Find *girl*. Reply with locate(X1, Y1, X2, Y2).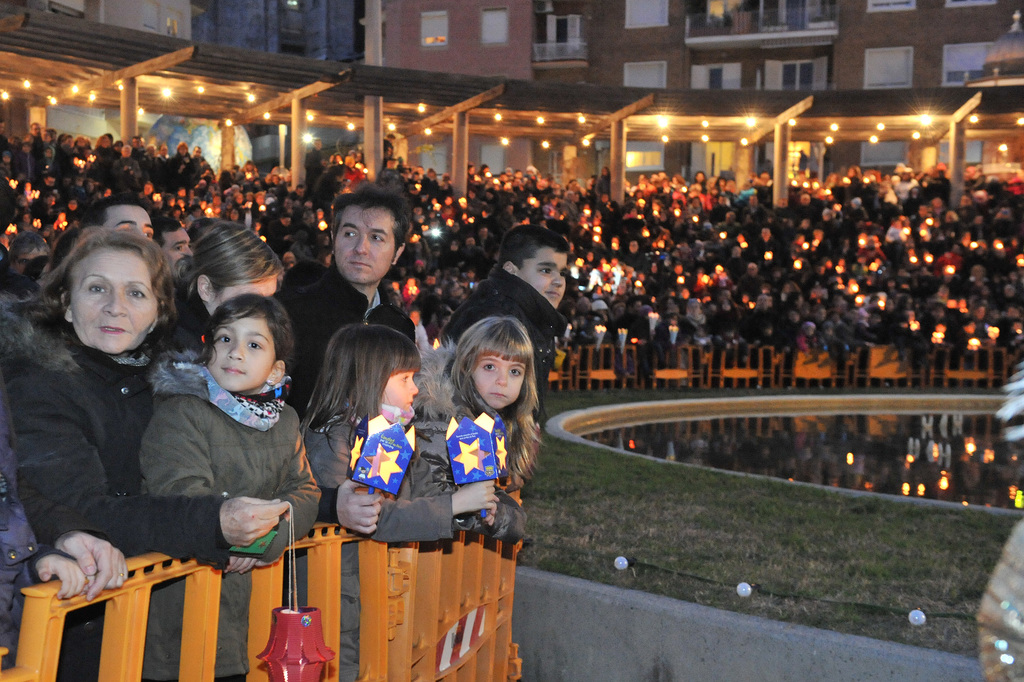
locate(297, 321, 497, 681).
